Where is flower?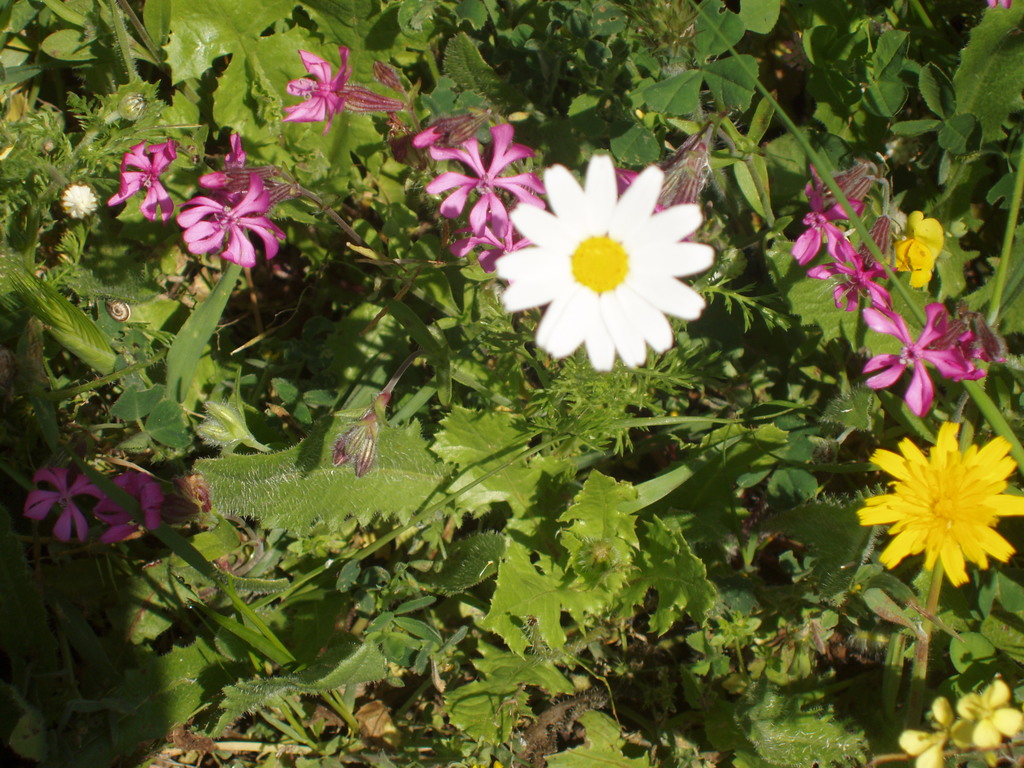
410:118:552:265.
